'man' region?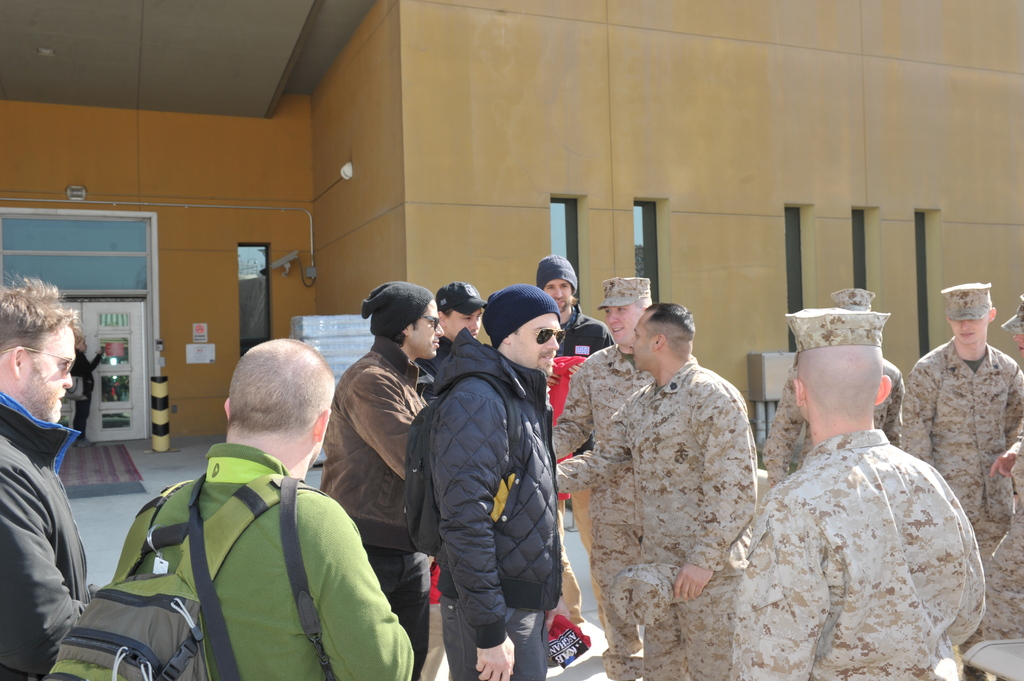
315 277 445 680
